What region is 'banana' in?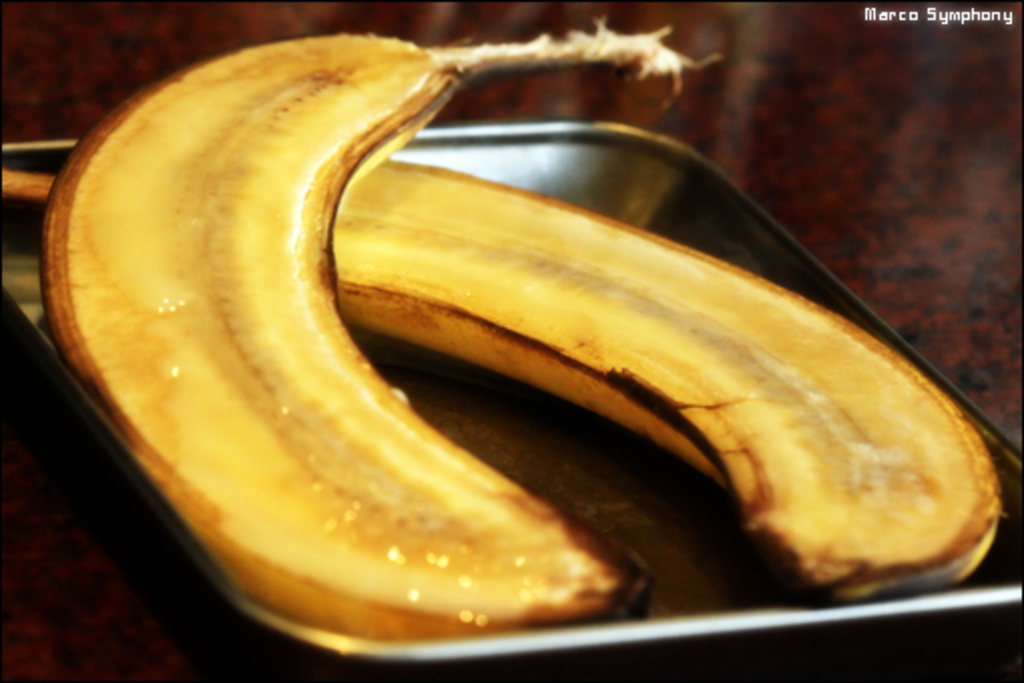
(0, 169, 1000, 615).
